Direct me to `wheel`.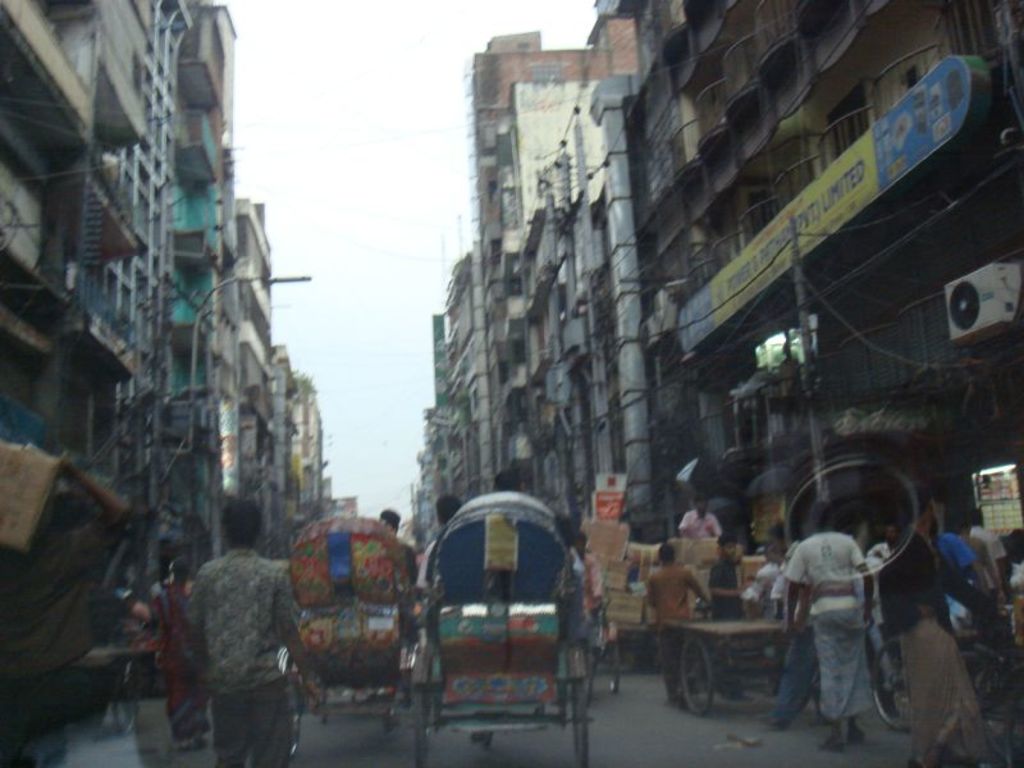
Direction: select_region(957, 653, 1015, 746).
